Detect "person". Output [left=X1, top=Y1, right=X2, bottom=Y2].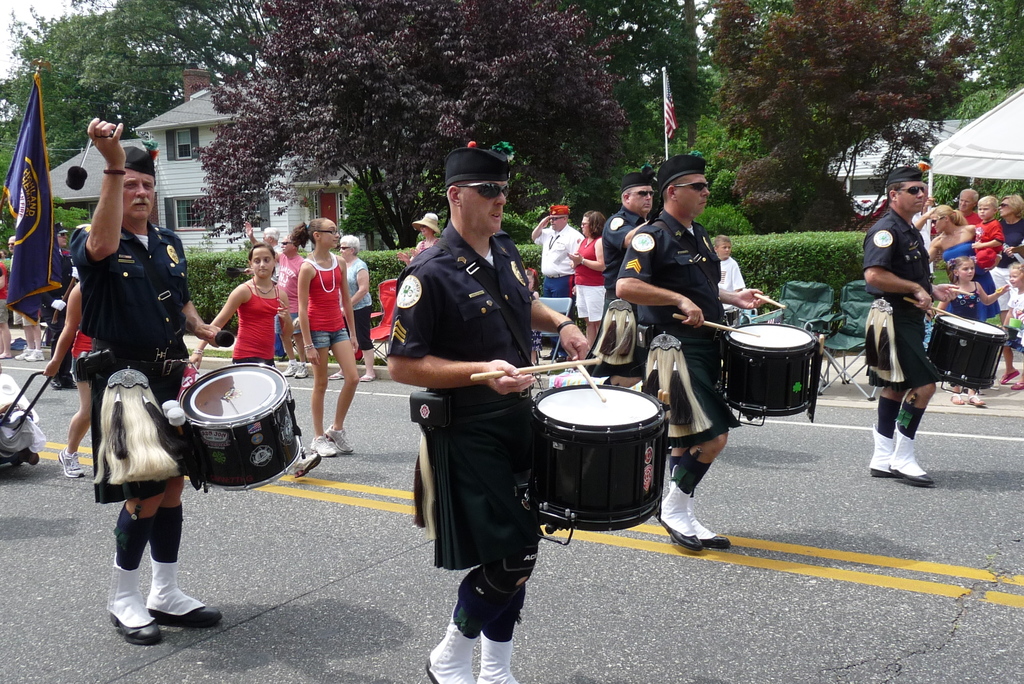
[left=861, top=161, right=966, bottom=495].
